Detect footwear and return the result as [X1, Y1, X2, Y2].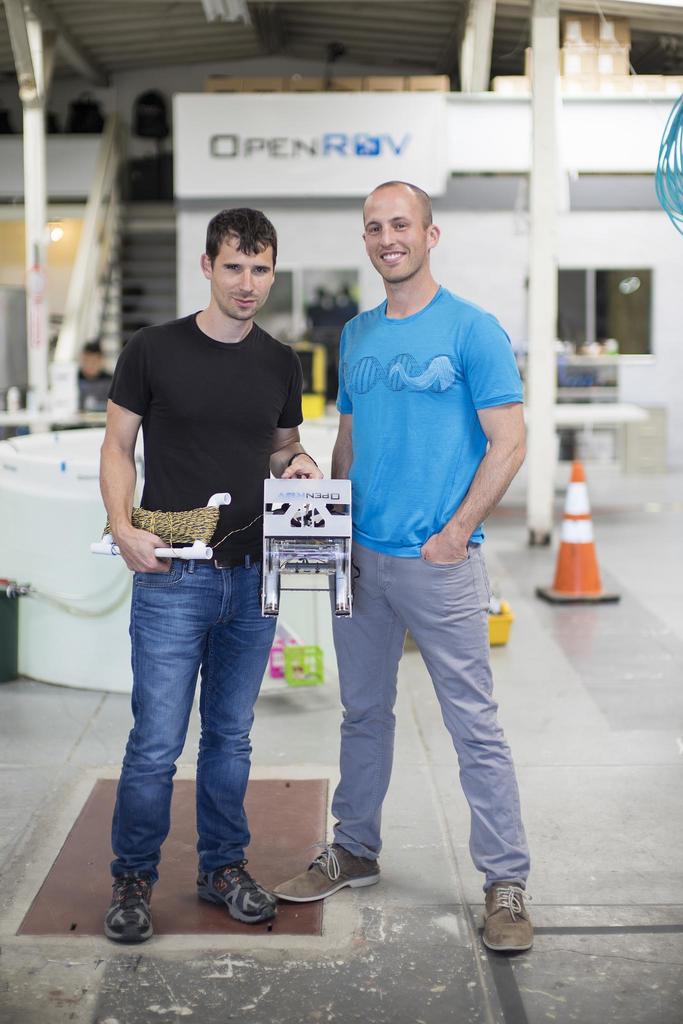
[100, 865, 163, 940].
